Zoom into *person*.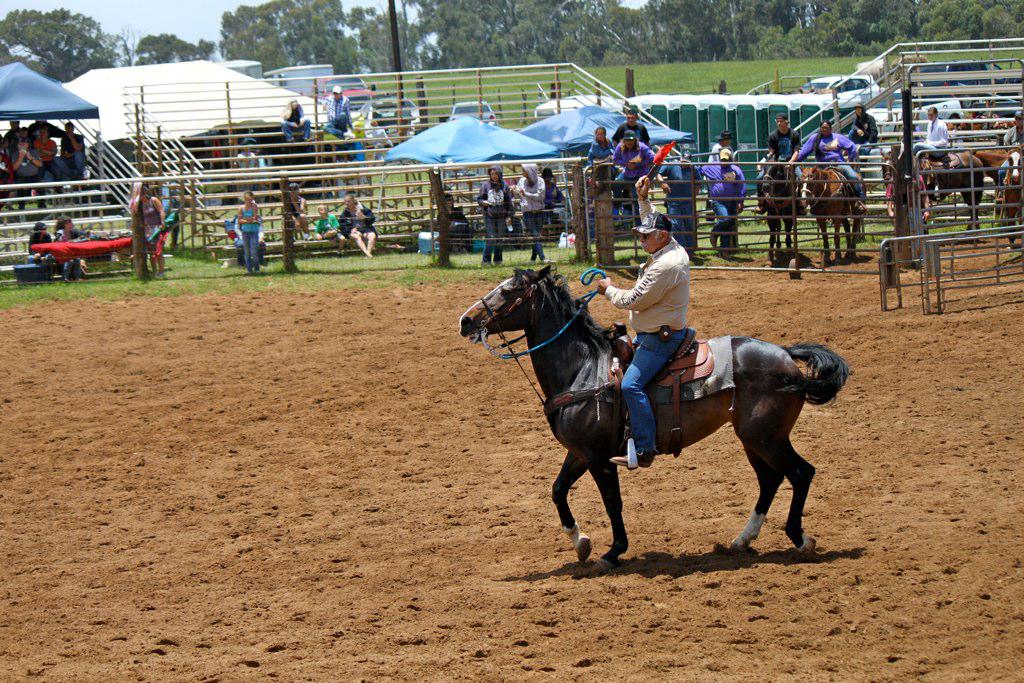
Zoom target: 327:88:349:139.
